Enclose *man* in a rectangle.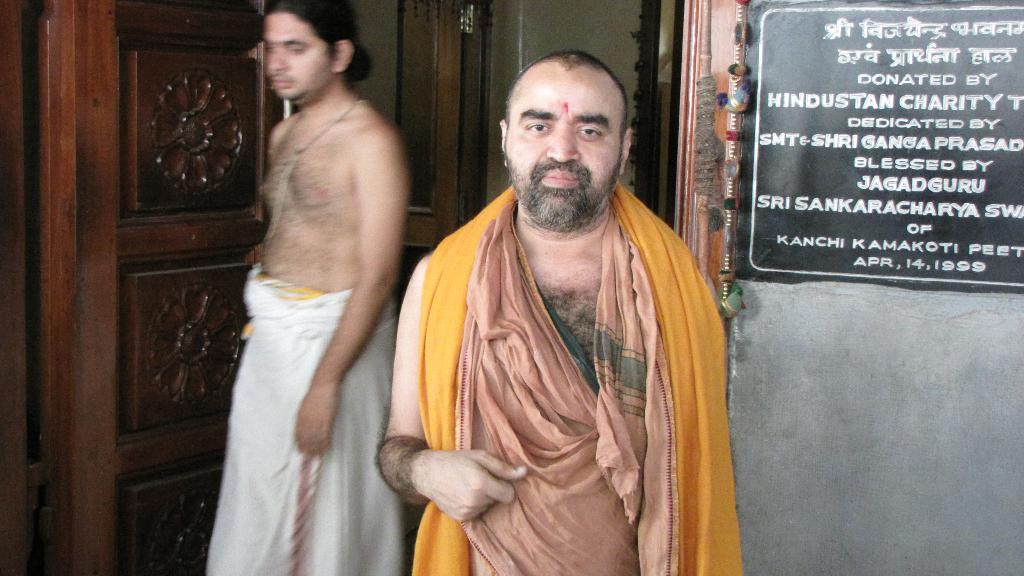
<region>206, 0, 414, 575</region>.
